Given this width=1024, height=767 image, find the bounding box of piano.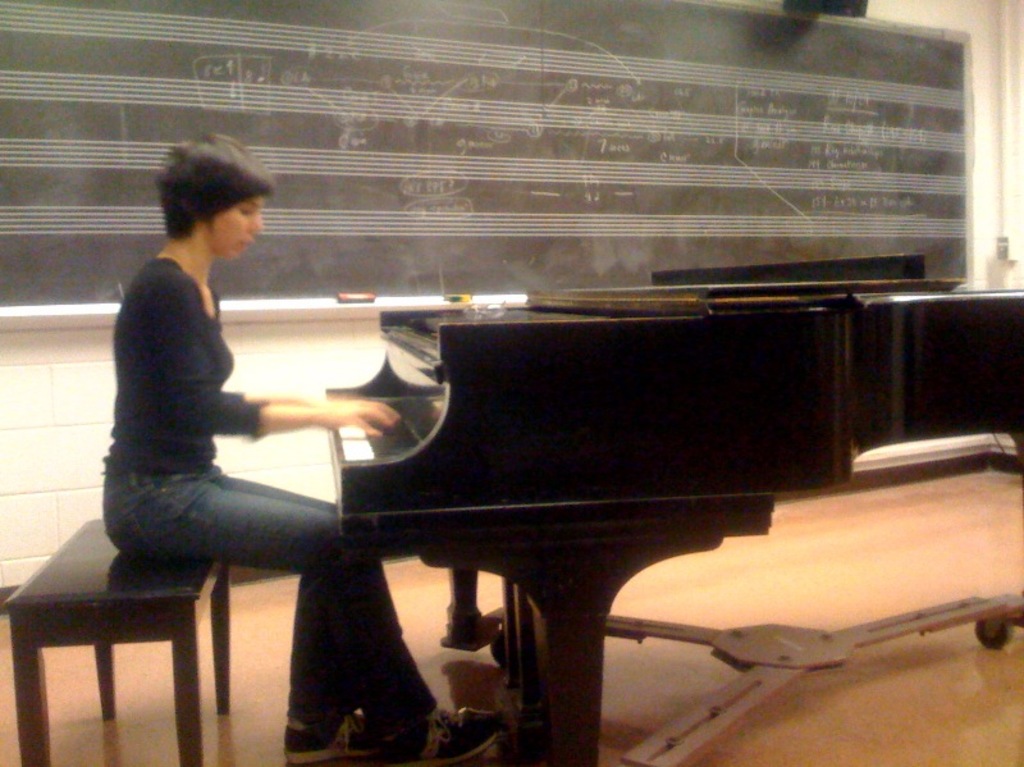
<bbox>220, 271, 934, 764</bbox>.
